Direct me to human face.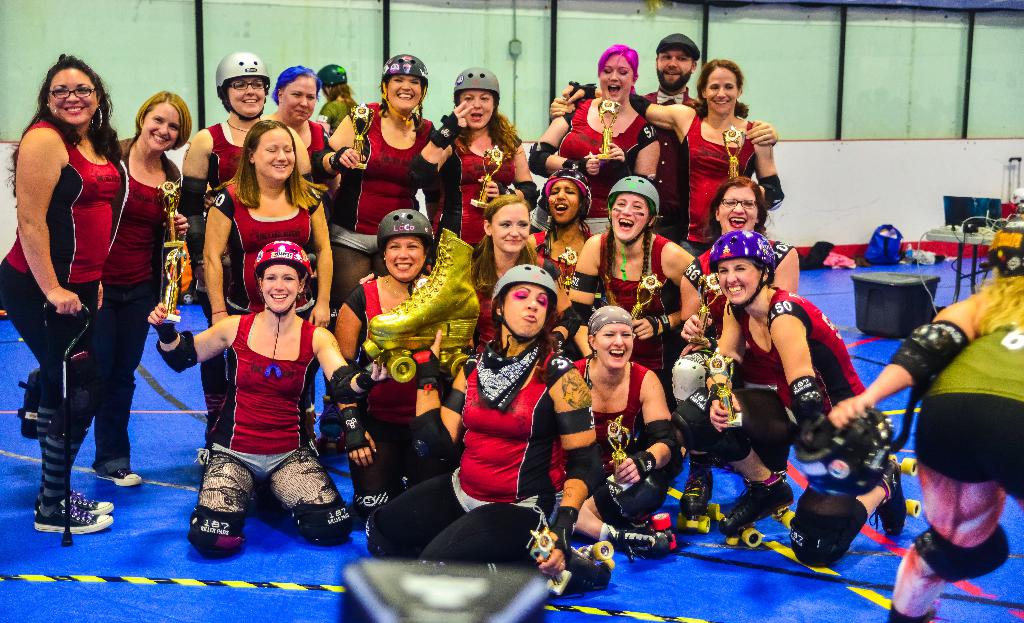
Direction: bbox(491, 203, 528, 252).
